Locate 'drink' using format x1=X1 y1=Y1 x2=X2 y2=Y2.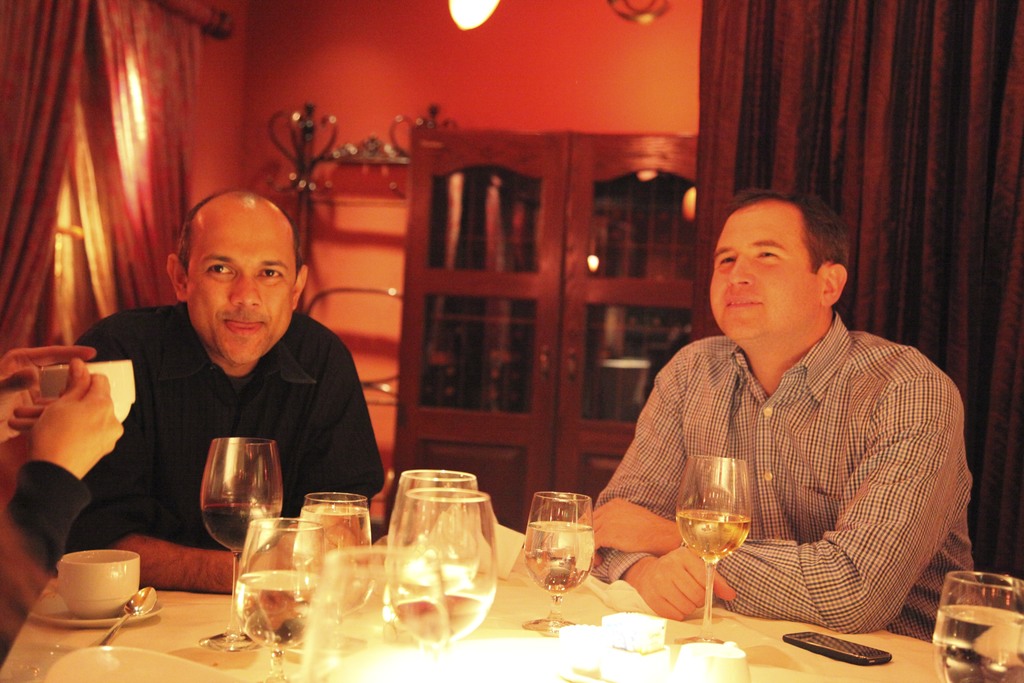
x1=233 y1=577 x2=314 y2=652.
